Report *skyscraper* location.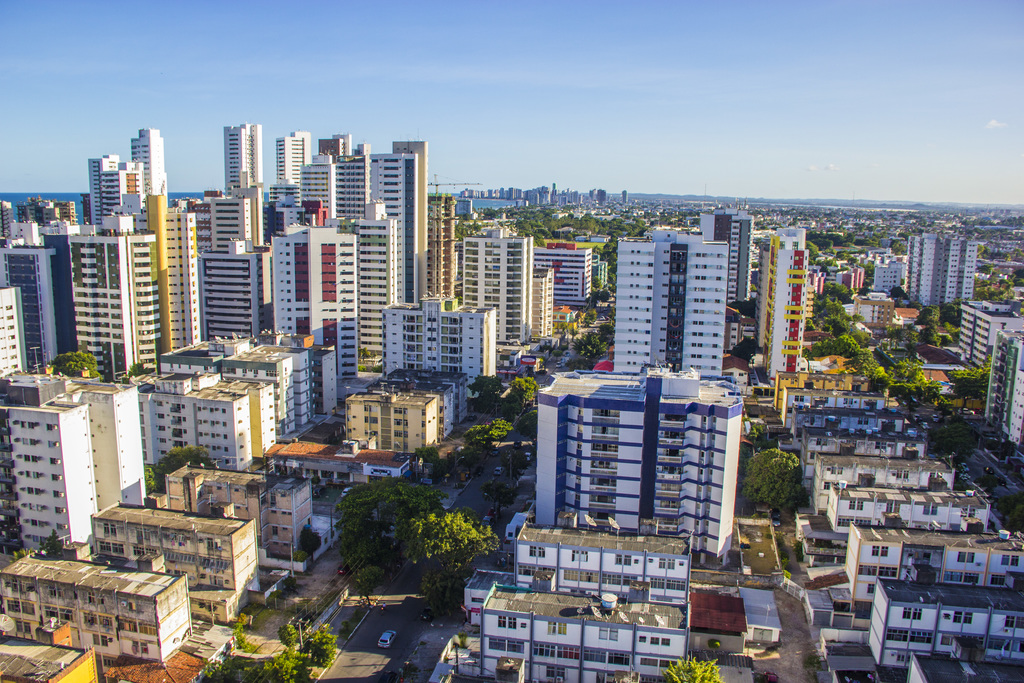
Report: select_region(977, 327, 1023, 450).
